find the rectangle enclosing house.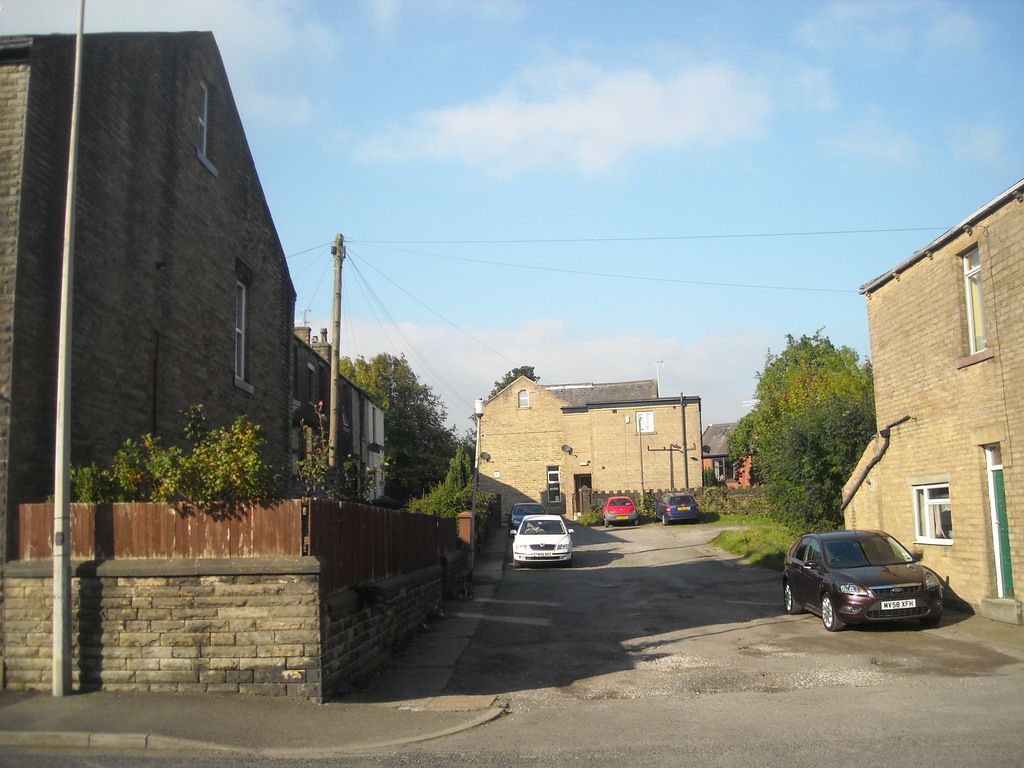
region(293, 337, 387, 511).
